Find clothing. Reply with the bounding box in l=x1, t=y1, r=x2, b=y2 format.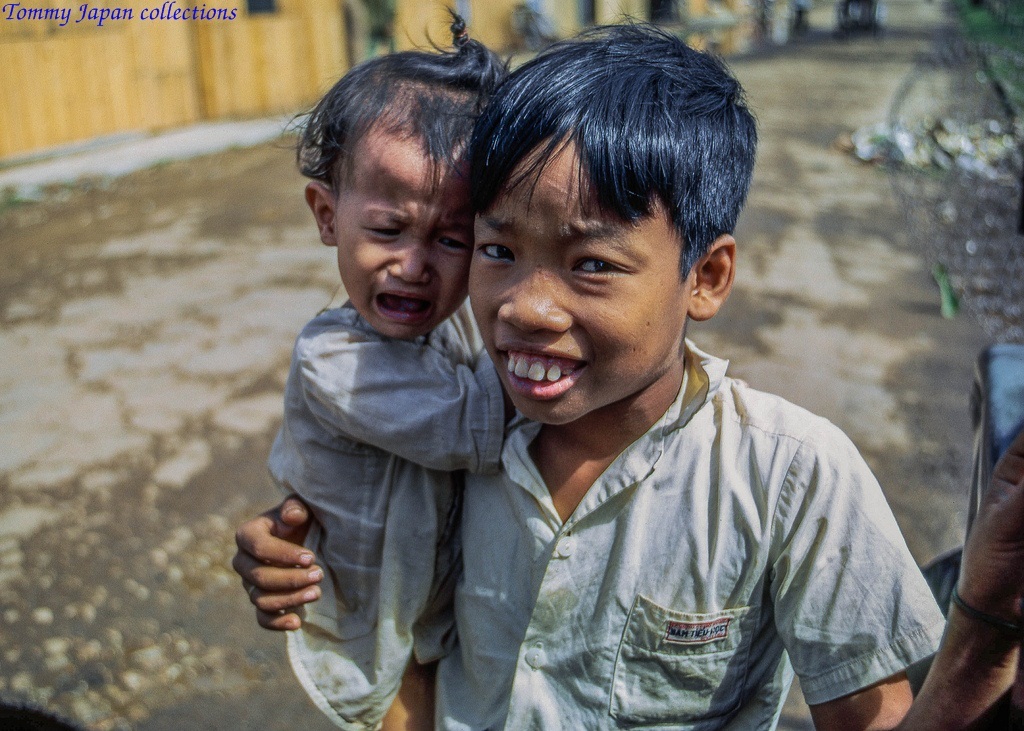
l=249, t=303, r=522, b=730.
